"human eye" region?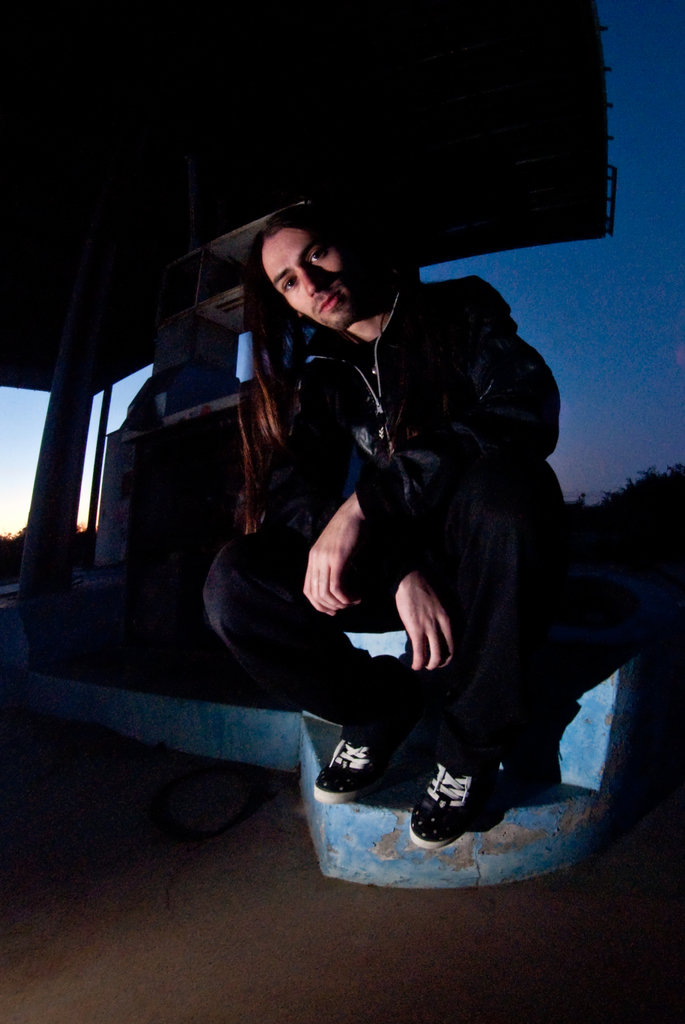
box(309, 244, 330, 267)
